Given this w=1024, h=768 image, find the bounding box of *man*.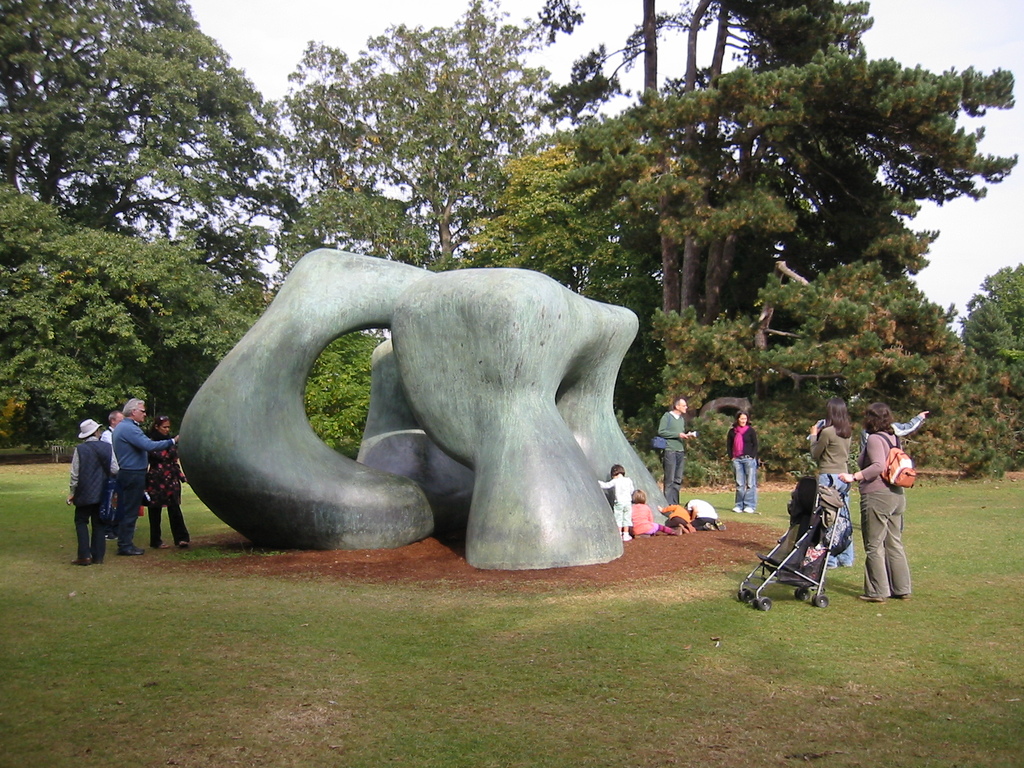
{"left": 101, "top": 410, "right": 132, "bottom": 543}.
